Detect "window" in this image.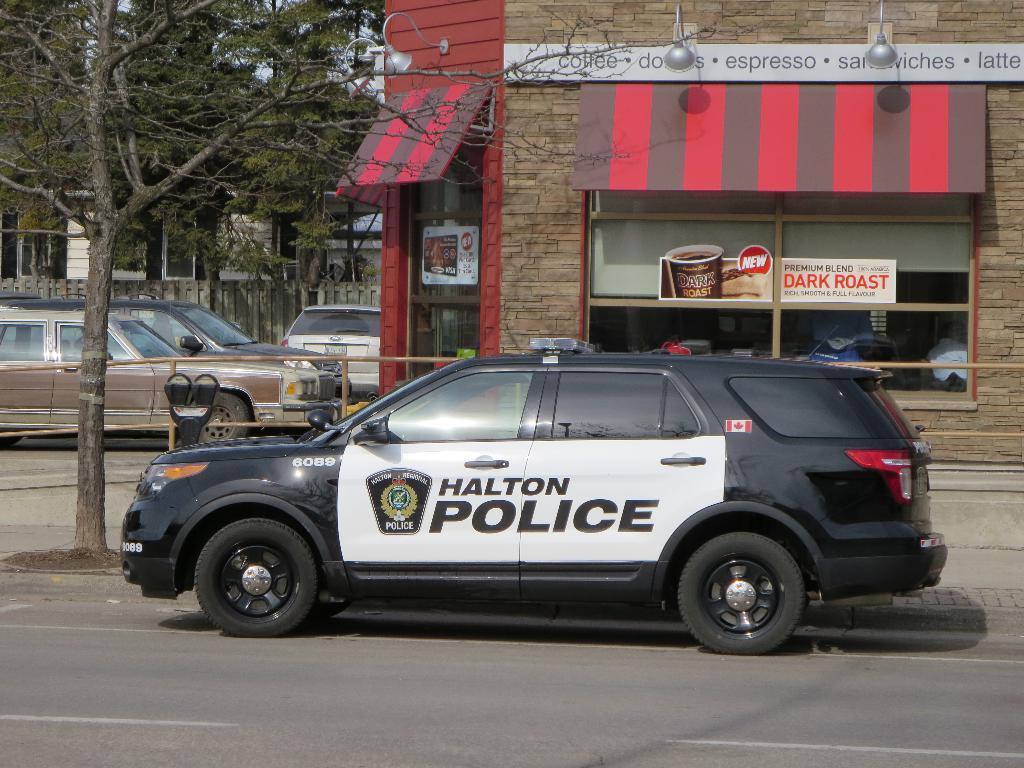
Detection: (x1=56, y1=315, x2=133, y2=362).
